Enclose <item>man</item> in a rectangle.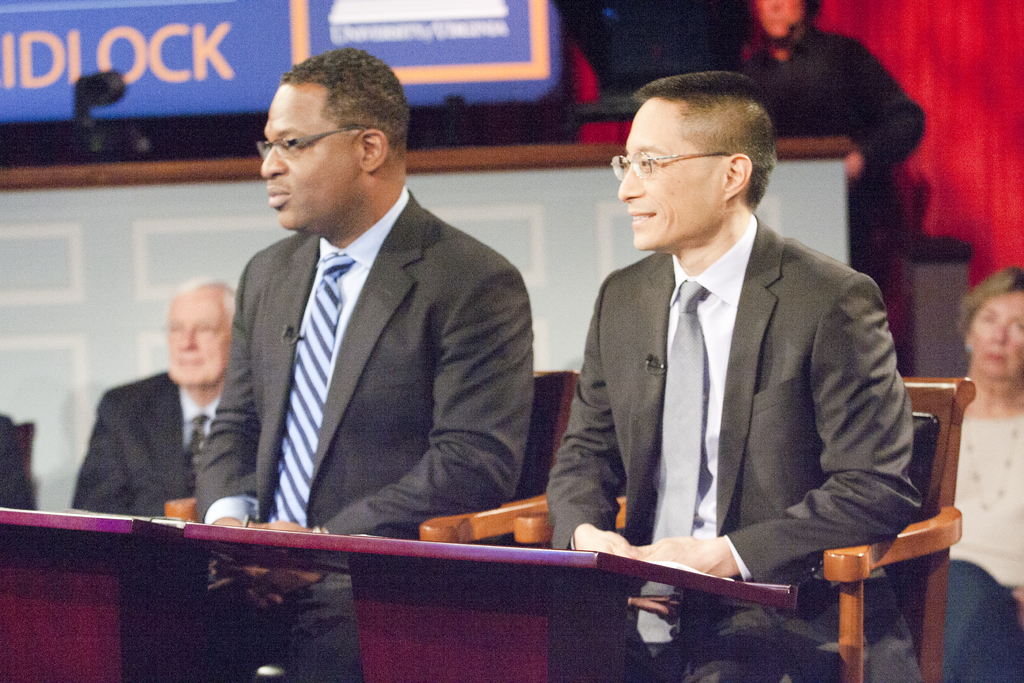
70, 277, 243, 515.
